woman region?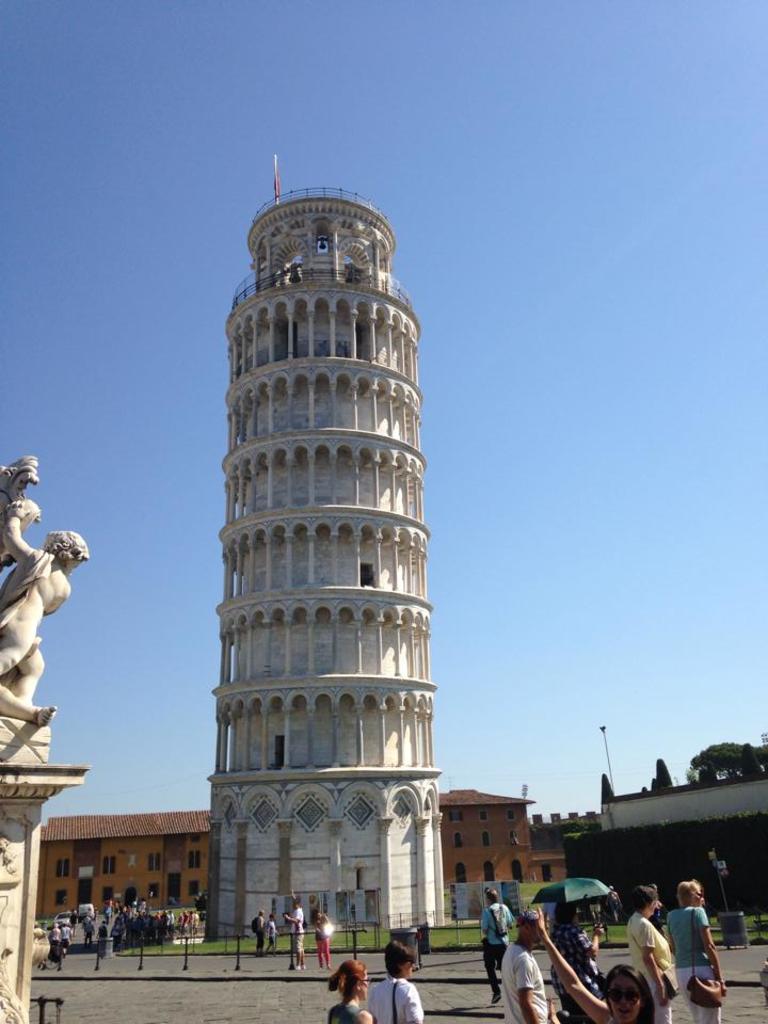
locate(326, 959, 369, 1023)
